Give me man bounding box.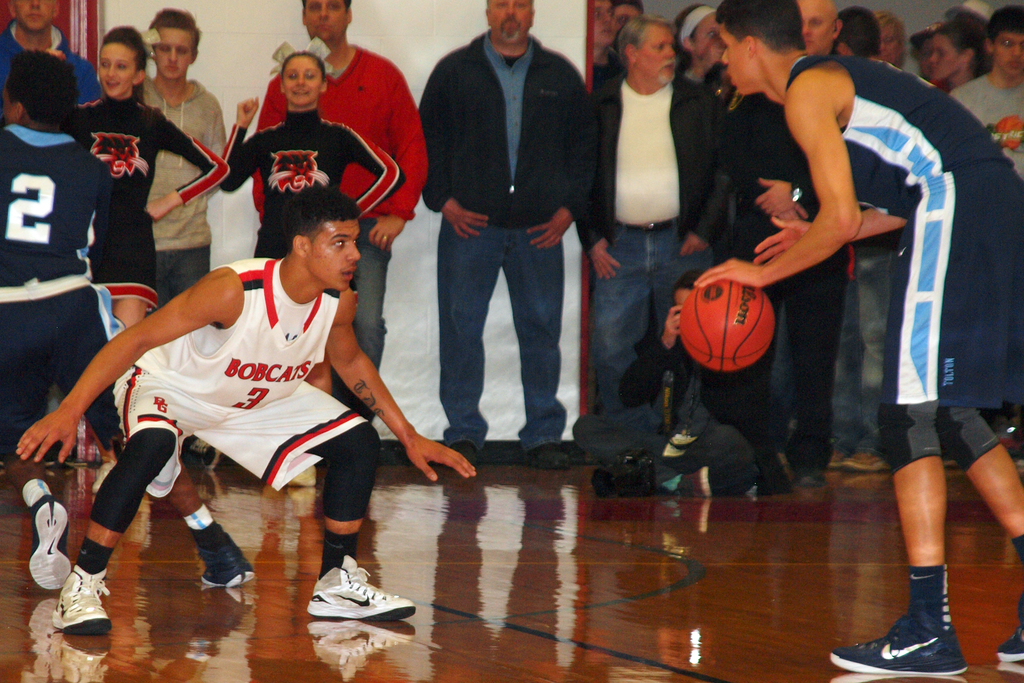
{"x1": 710, "y1": 1, "x2": 1023, "y2": 678}.
